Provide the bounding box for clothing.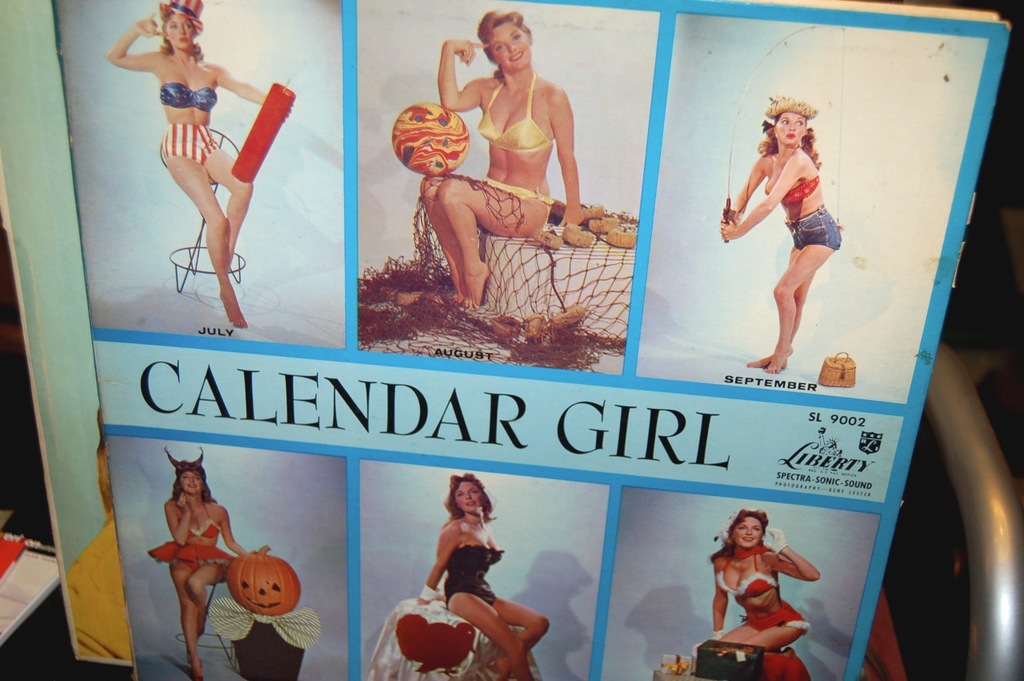
(x1=475, y1=74, x2=554, y2=155).
